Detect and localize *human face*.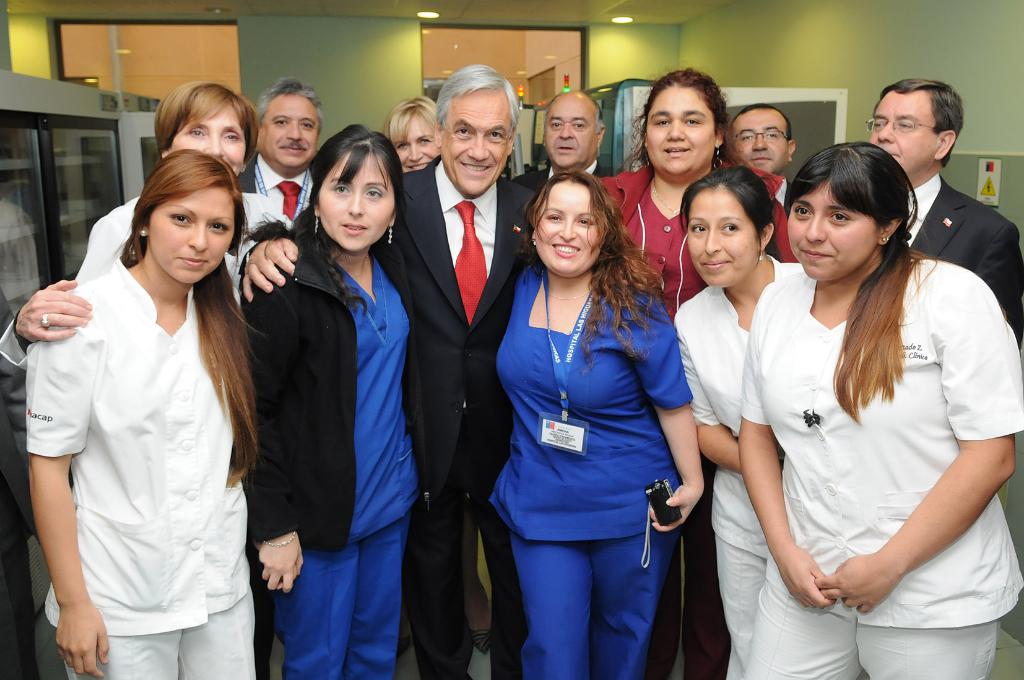
Localized at rect(641, 80, 721, 176).
